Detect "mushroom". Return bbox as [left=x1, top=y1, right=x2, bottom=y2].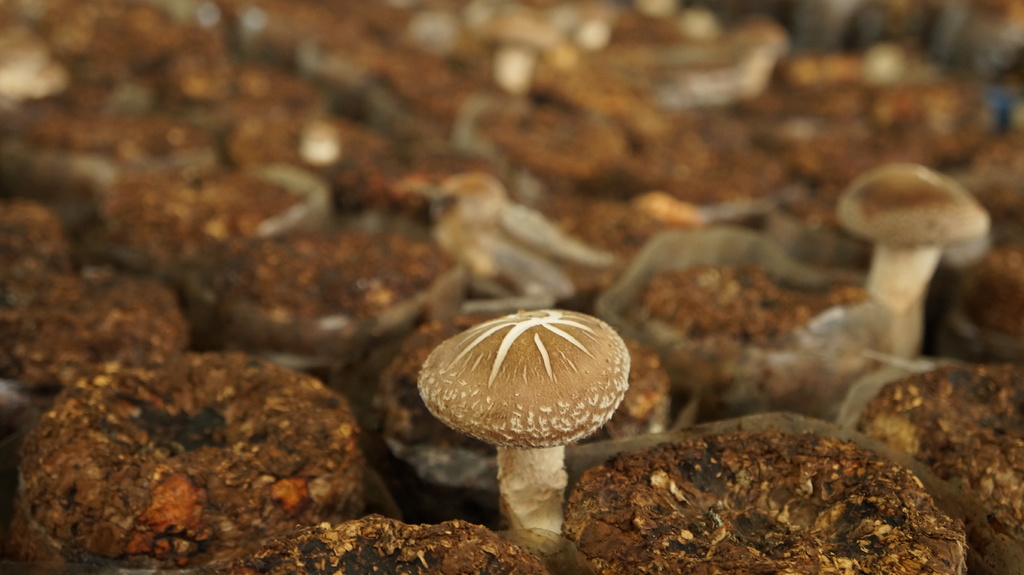
[left=808, top=162, right=991, bottom=369].
